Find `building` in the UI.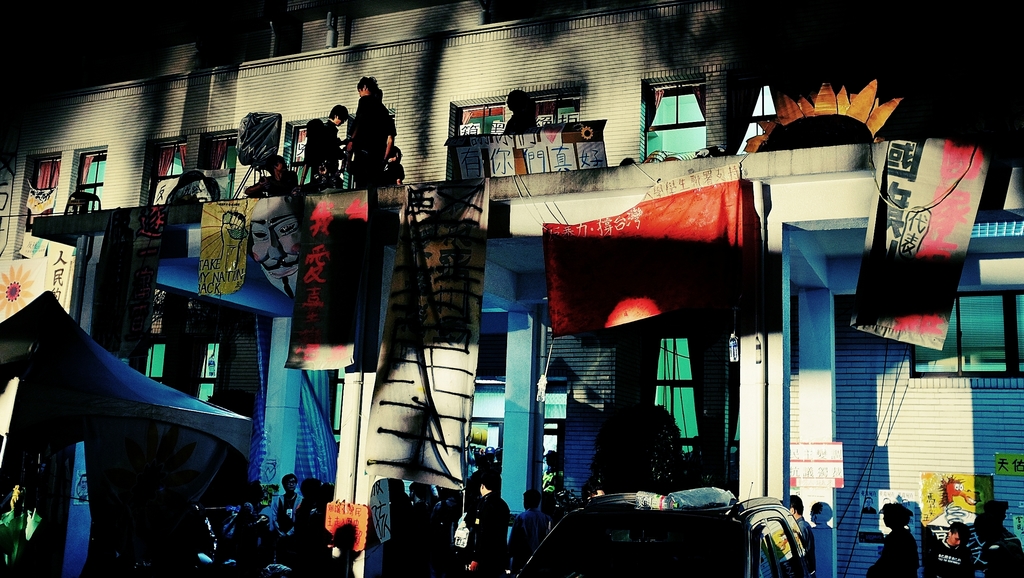
UI element at [left=0, top=0, right=1023, bottom=577].
